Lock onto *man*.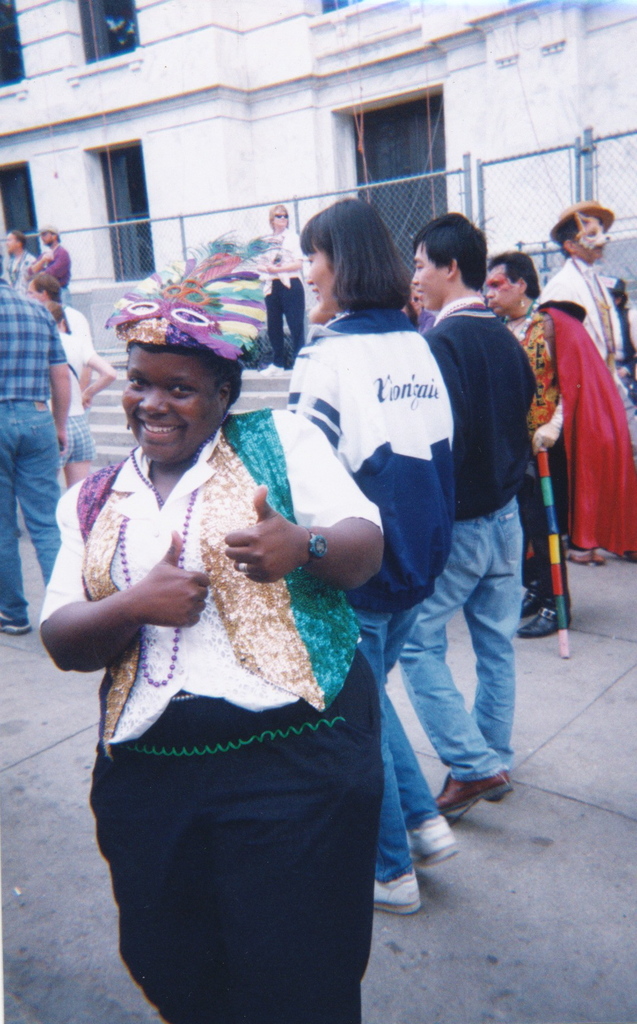
Locked: (28, 221, 73, 307).
